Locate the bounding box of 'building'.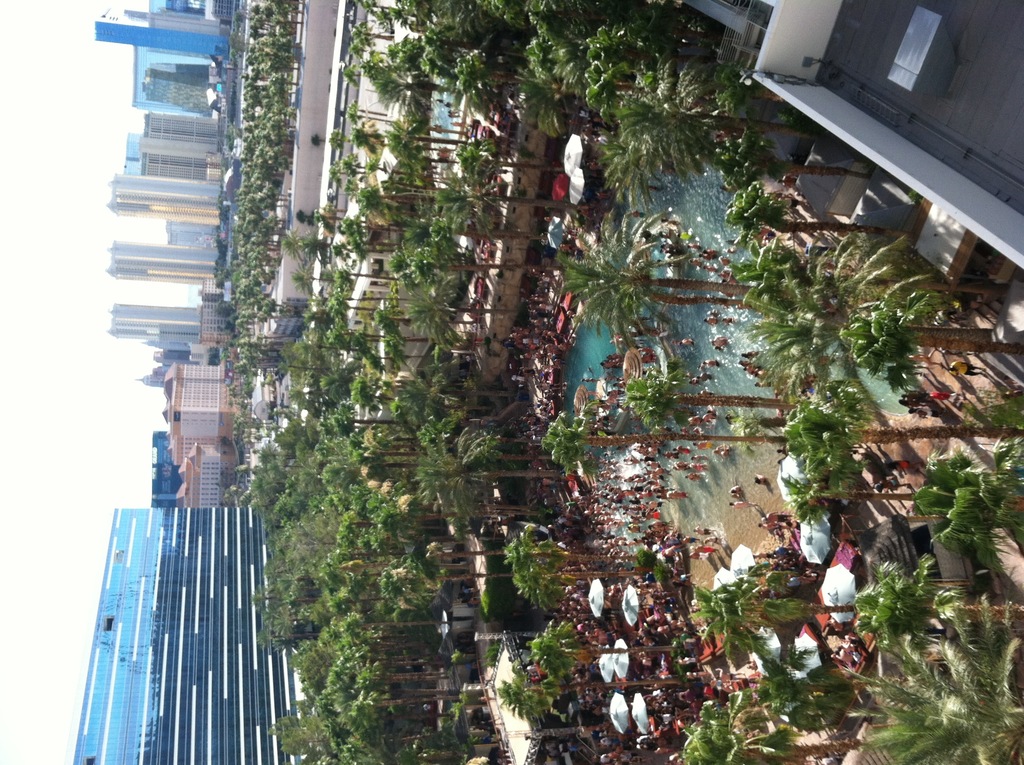
Bounding box: 107,236,241,286.
